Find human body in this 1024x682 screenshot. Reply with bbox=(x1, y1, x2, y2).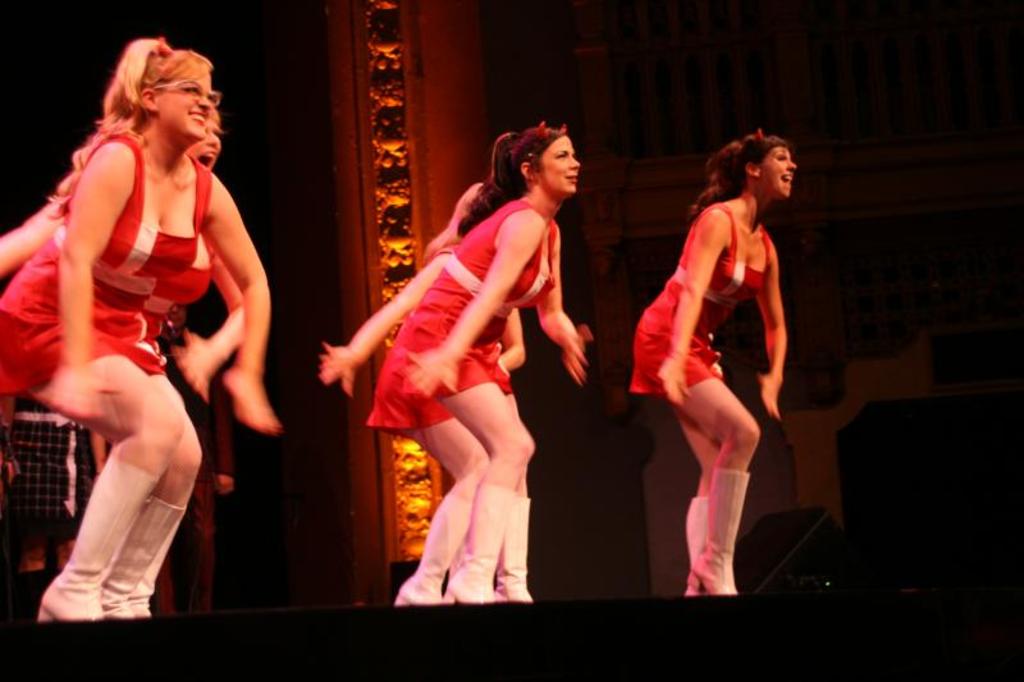
bbox=(4, 127, 280, 613).
